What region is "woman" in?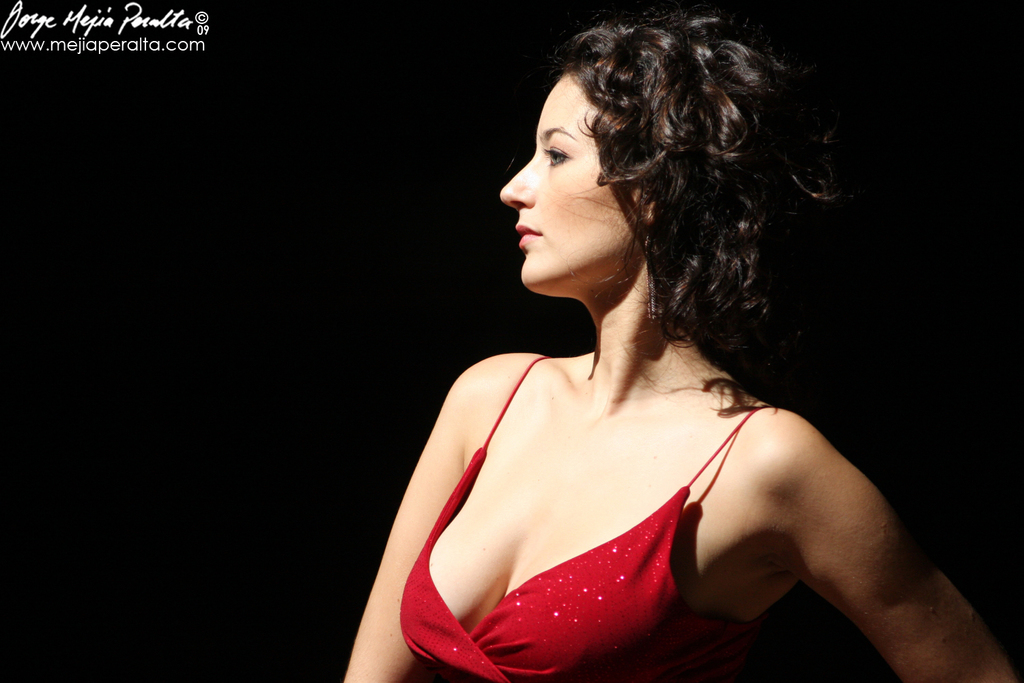
{"x1": 315, "y1": 0, "x2": 1012, "y2": 680}.
